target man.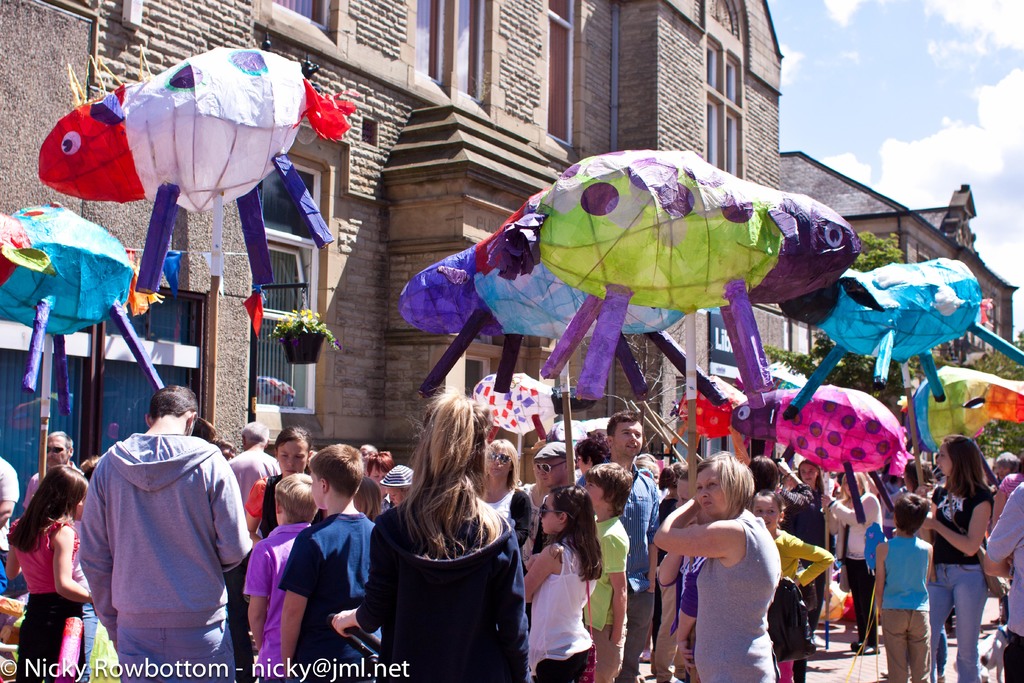
Target region: detection(356, 442, 378, 466).
